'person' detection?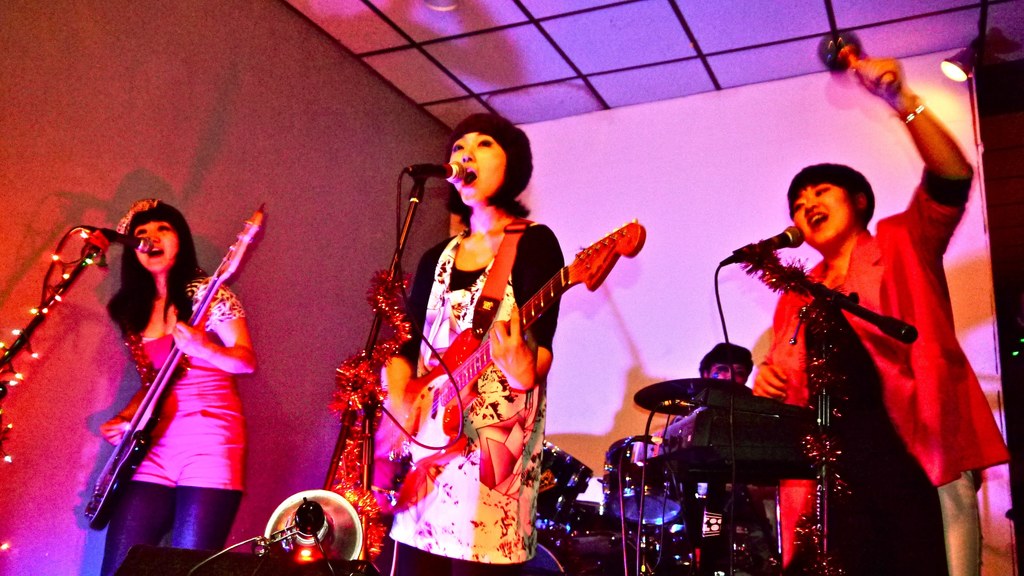
bbox(755, 55, 1011, 575)
